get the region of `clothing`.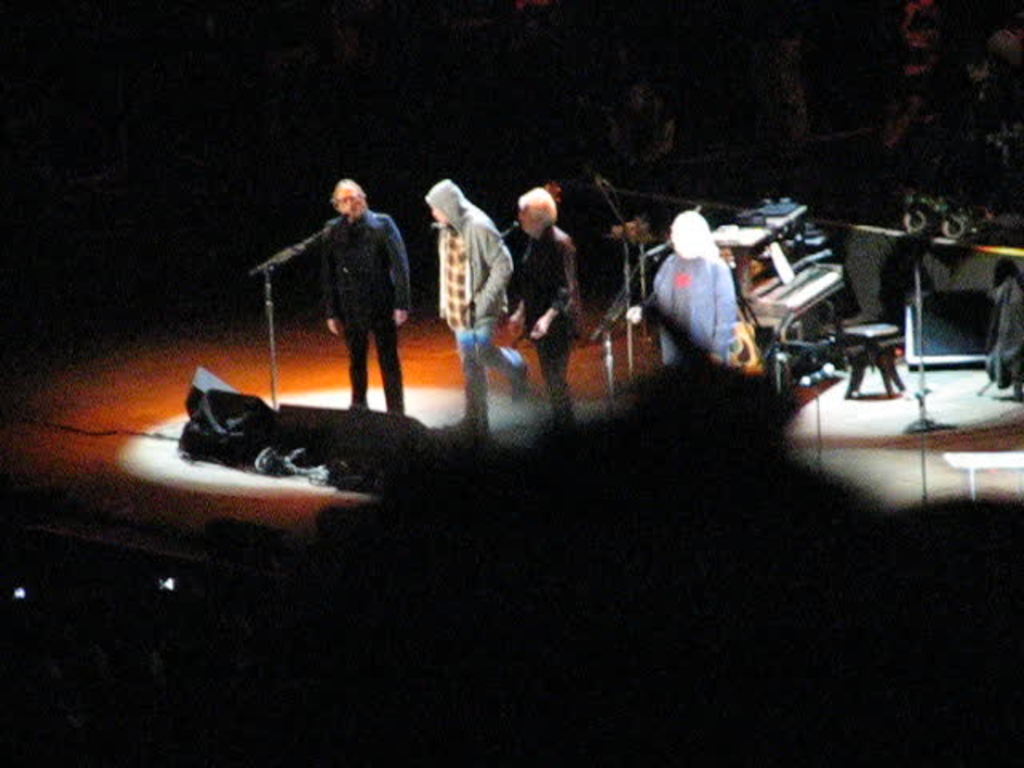
l=642, t=253, r=736, b=360.
